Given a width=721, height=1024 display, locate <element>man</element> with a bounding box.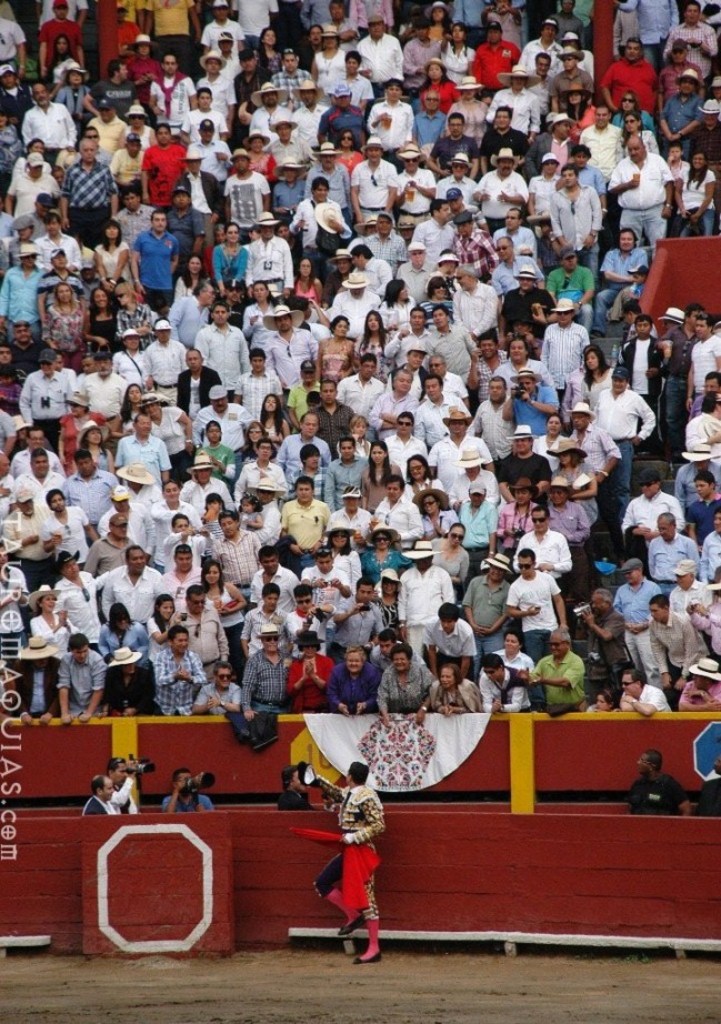
Located: (627, 739, 689, 823).
